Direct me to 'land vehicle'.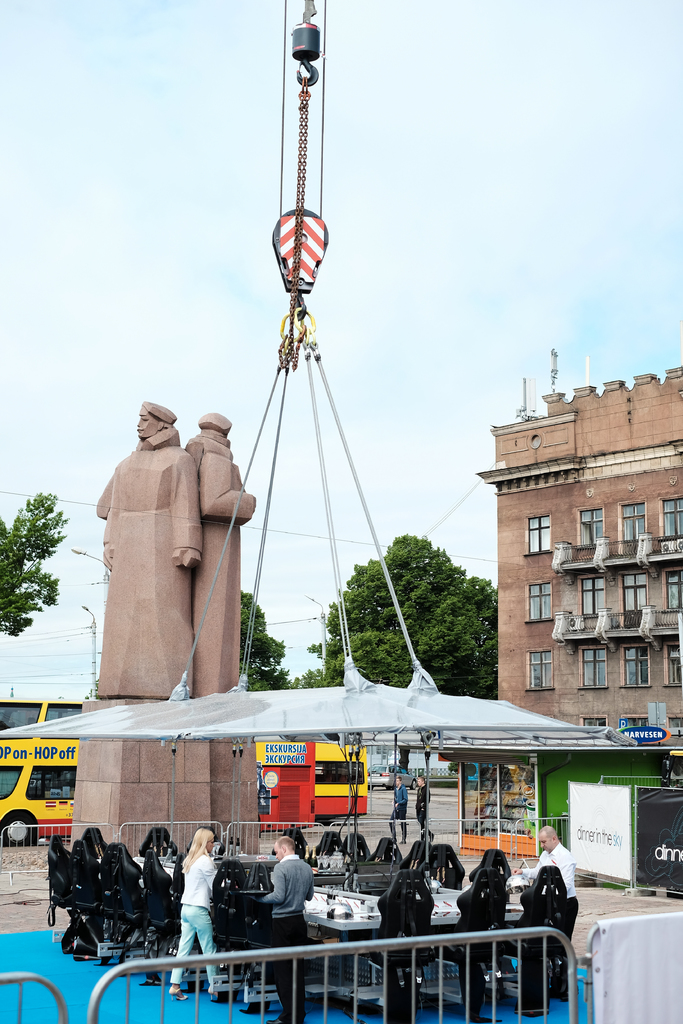
Direction: Rect(0, 705, 365, 846).
